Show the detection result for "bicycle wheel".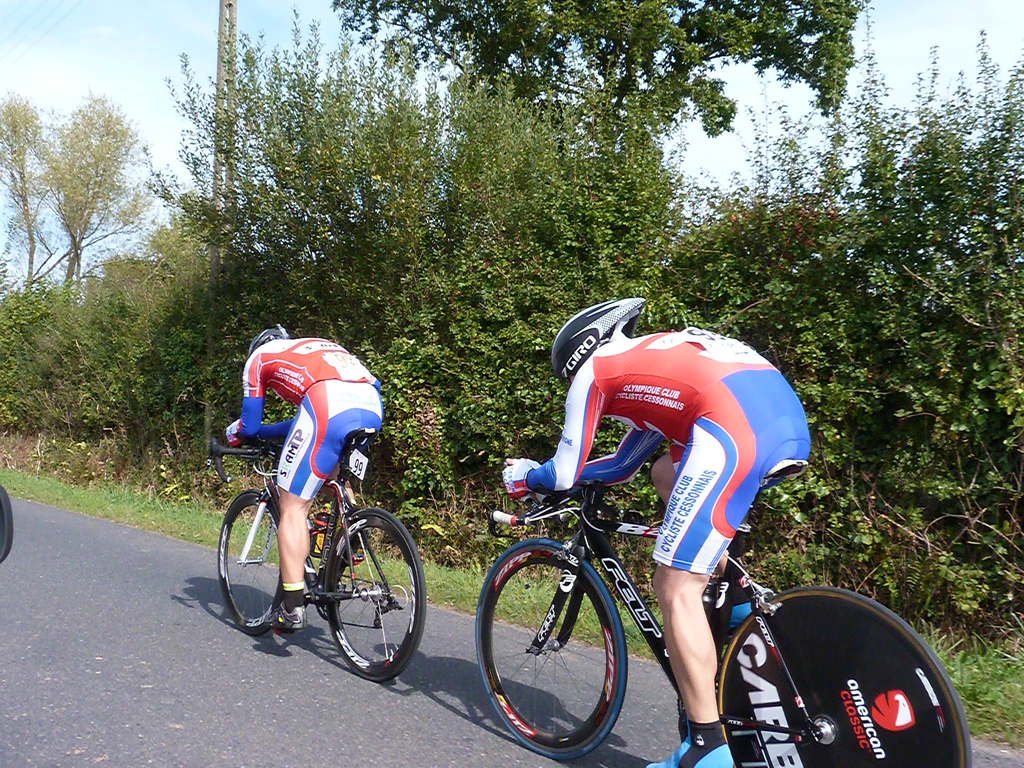
detection(723, 584, 972, 767).
